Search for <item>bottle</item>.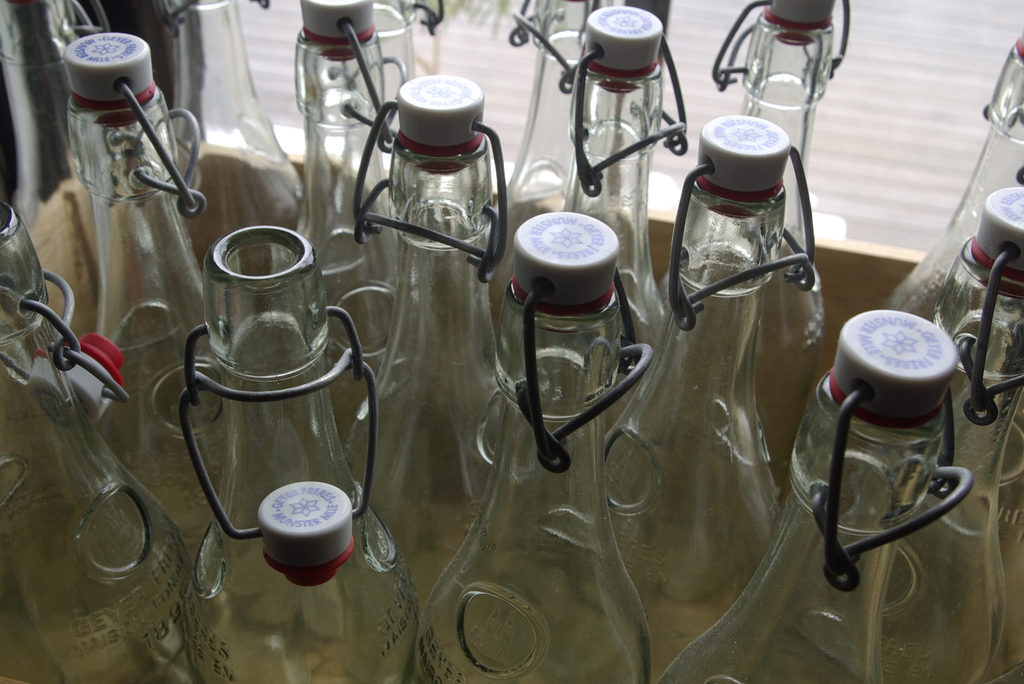
Found at 0/0/98/408.
